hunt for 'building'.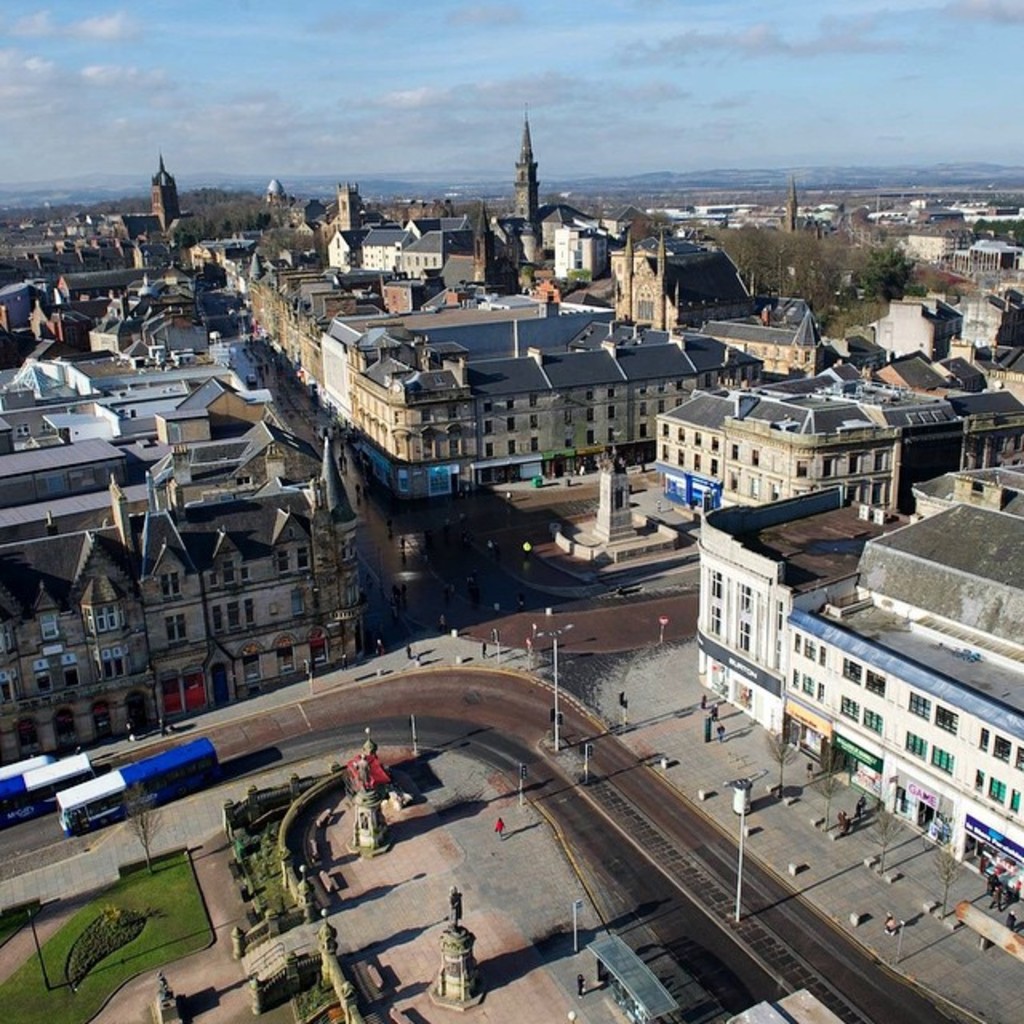
Hunted down at left=693, top=483, right=1022, bottom=893.
